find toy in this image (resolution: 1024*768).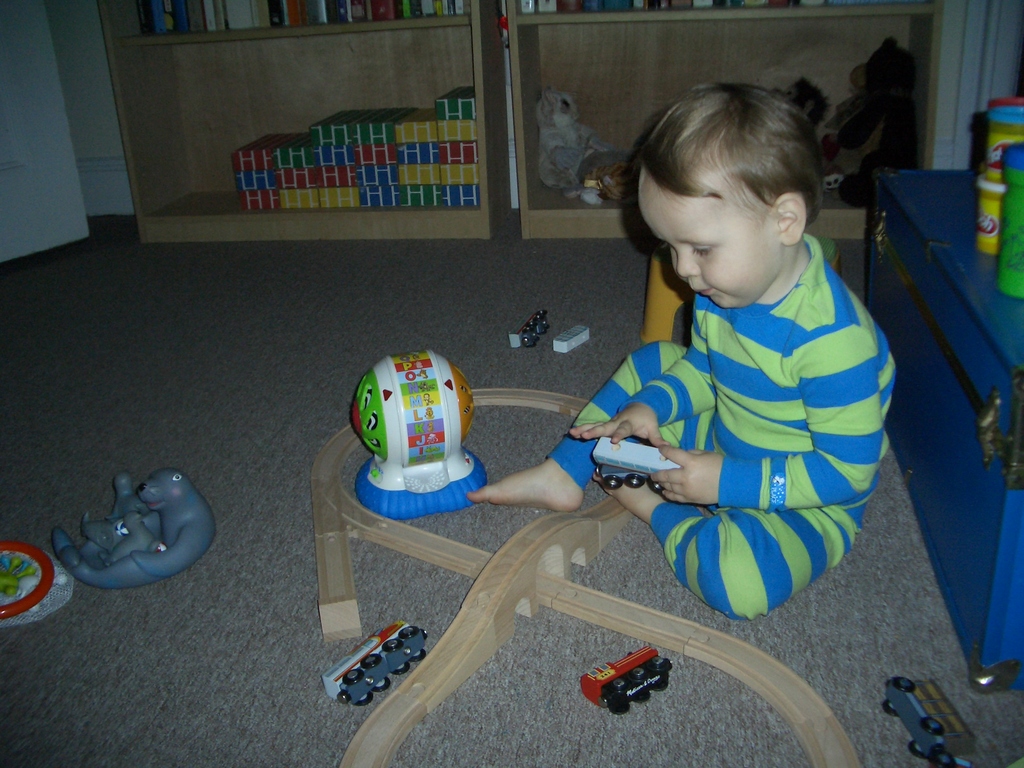
x1=582, y1=650, x2=677, y2=716.
